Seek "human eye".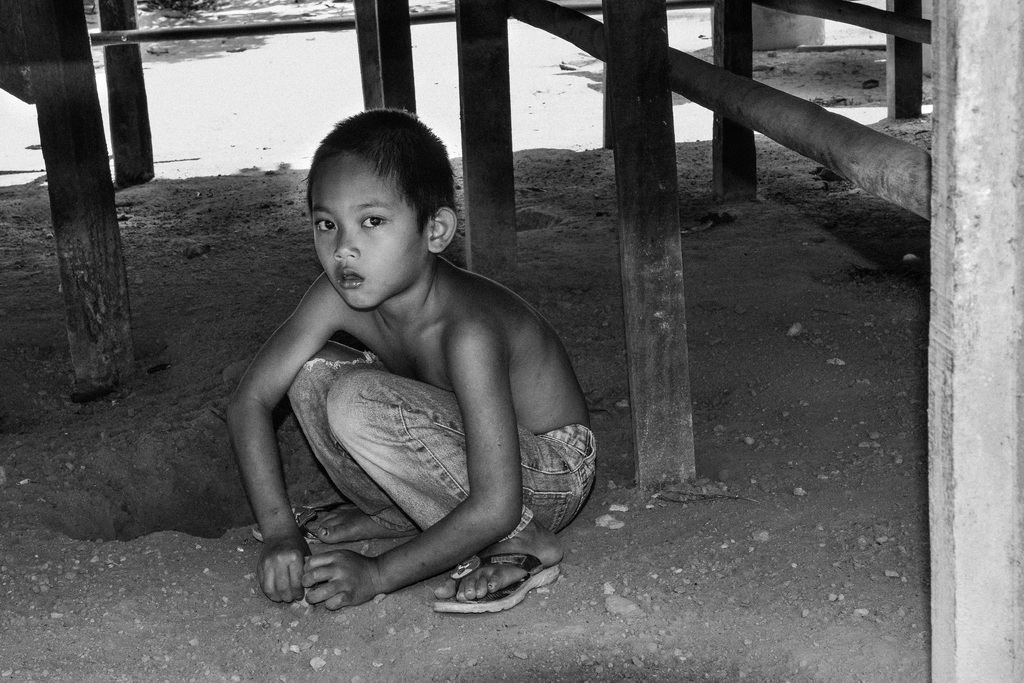
pyautogui.locateOnScreen(360, 213, 388, 230).
